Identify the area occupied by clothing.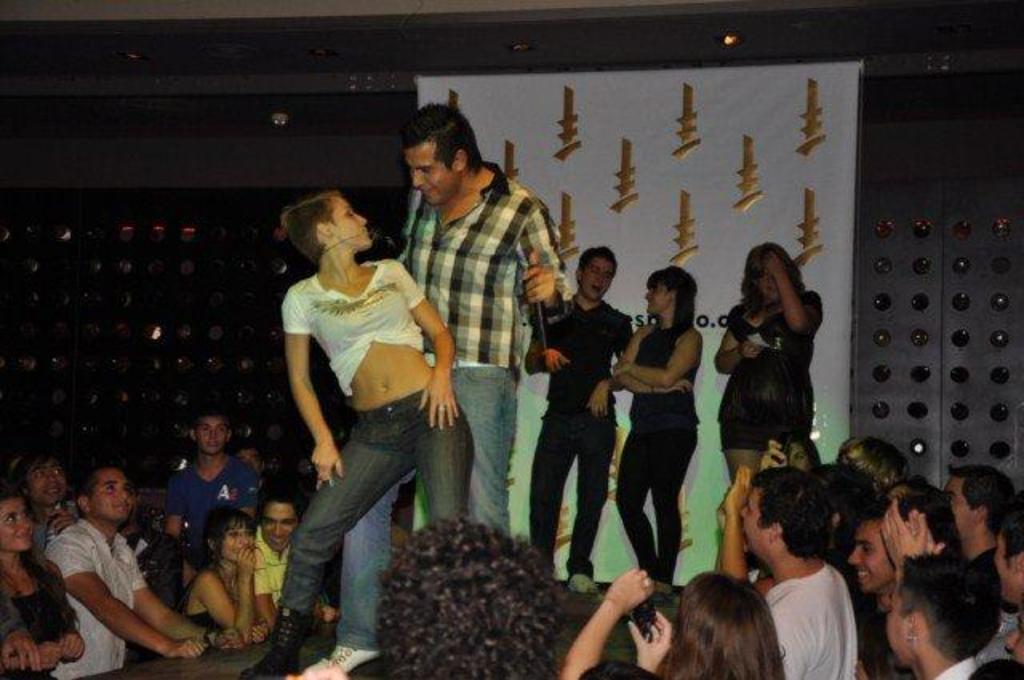
Area: (left=336, top=165, right=571, bottom=643).
